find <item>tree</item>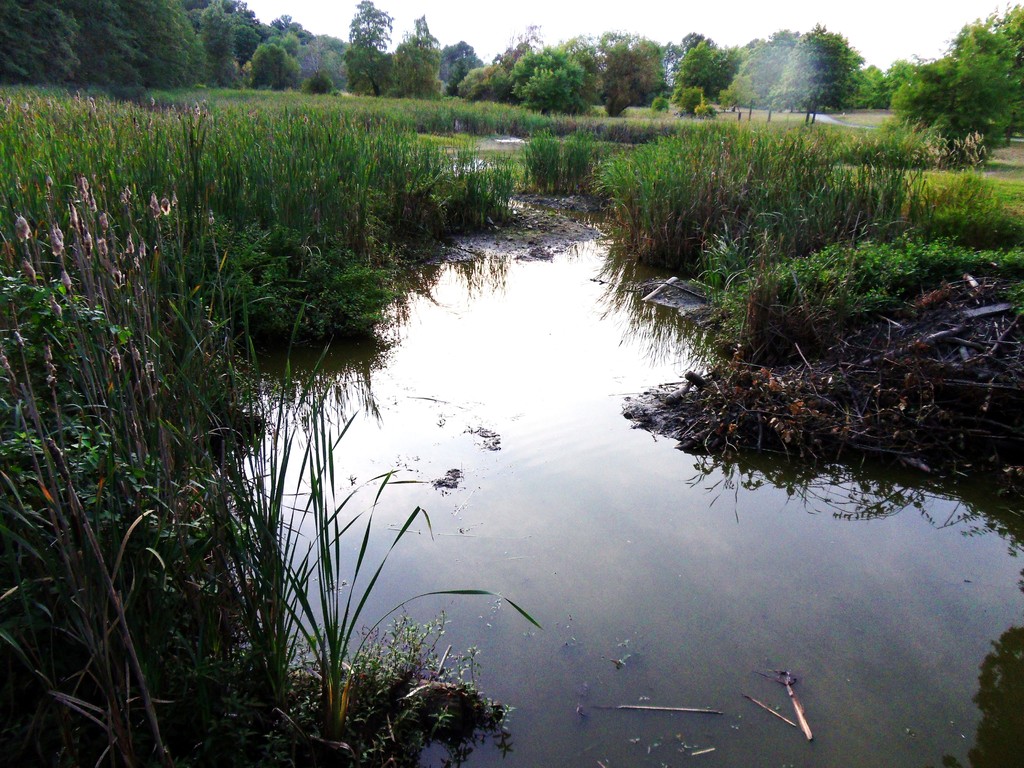
bbox(86, 0, 131, 93)
